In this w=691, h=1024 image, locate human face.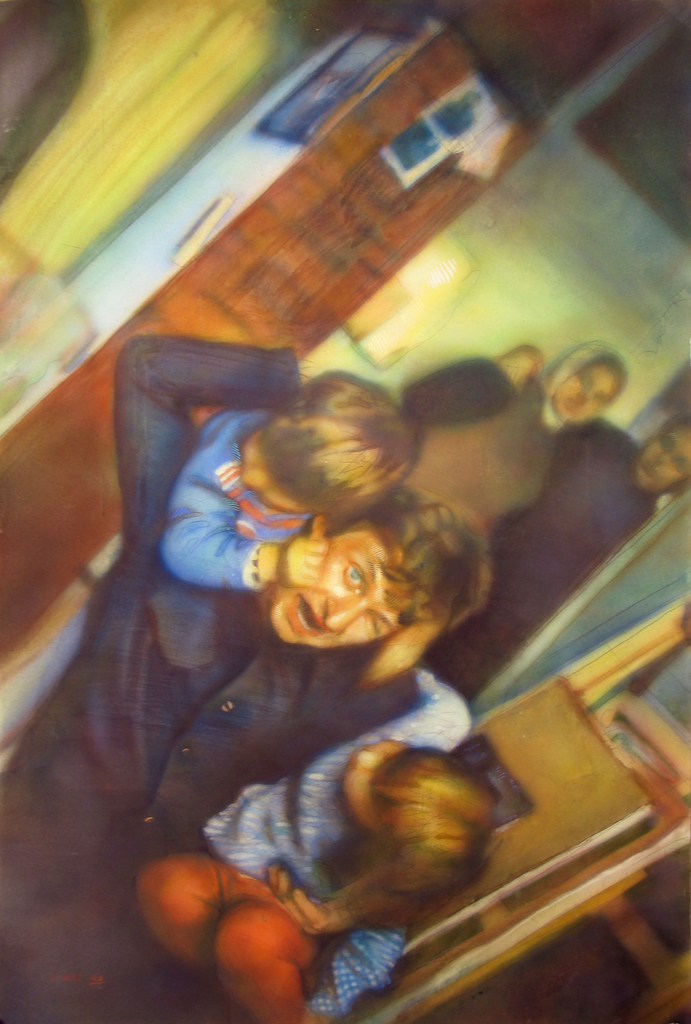
Bounding box: (left=336, top=737, right=403, bottom=814).
